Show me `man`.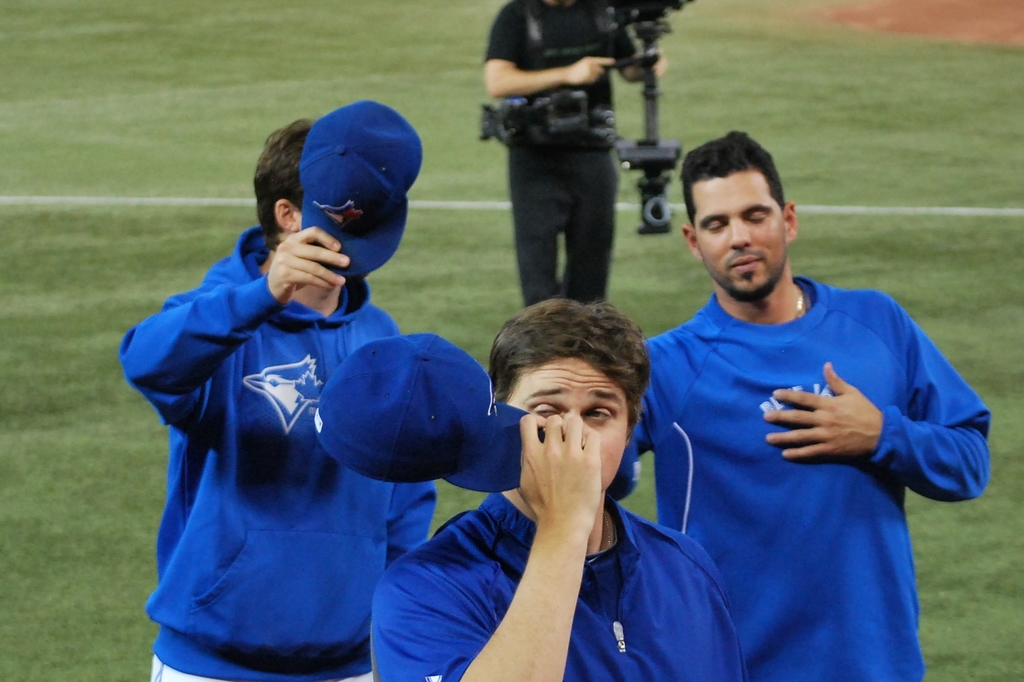
`man` is here: region(481, 0, 675, 308).
